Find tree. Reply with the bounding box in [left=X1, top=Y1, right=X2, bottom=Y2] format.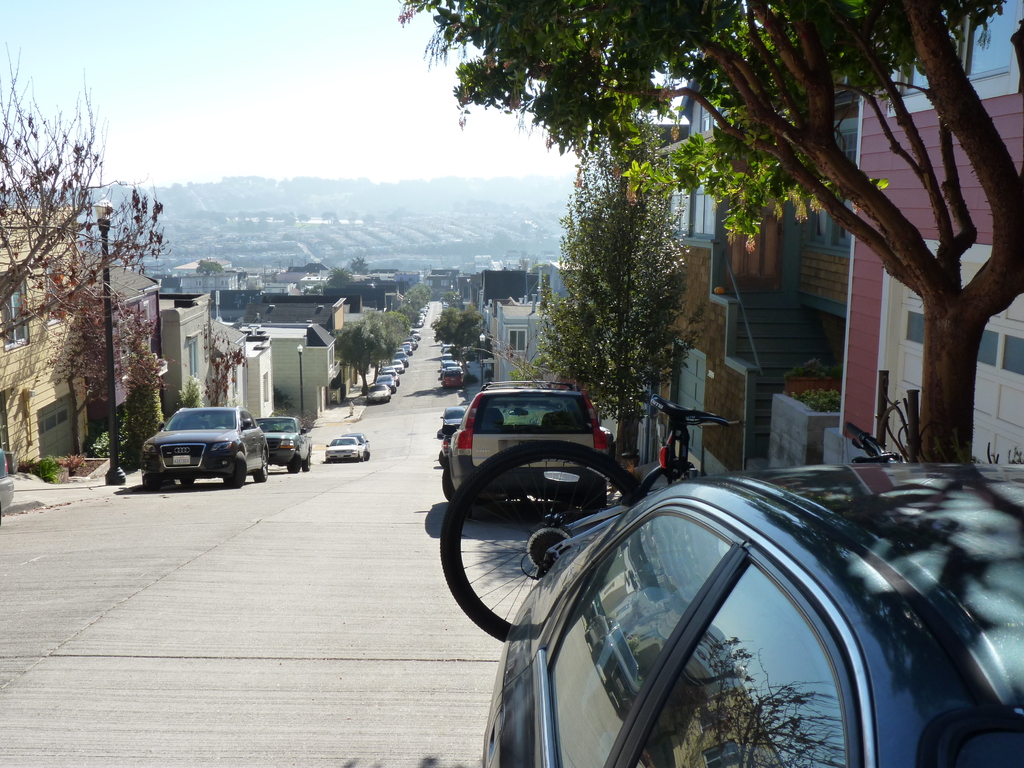
[left=0, top=45, right=158, bottom=373].
